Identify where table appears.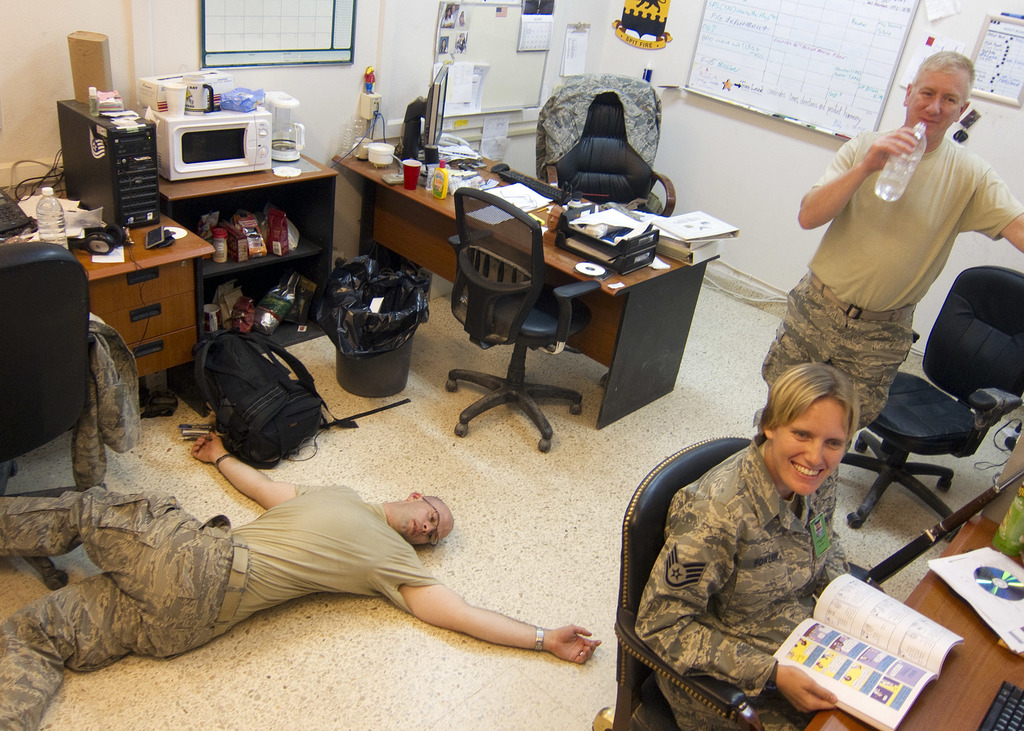
Appears at pyautogui.locateOnScreen(335, 145, 719, 428).
